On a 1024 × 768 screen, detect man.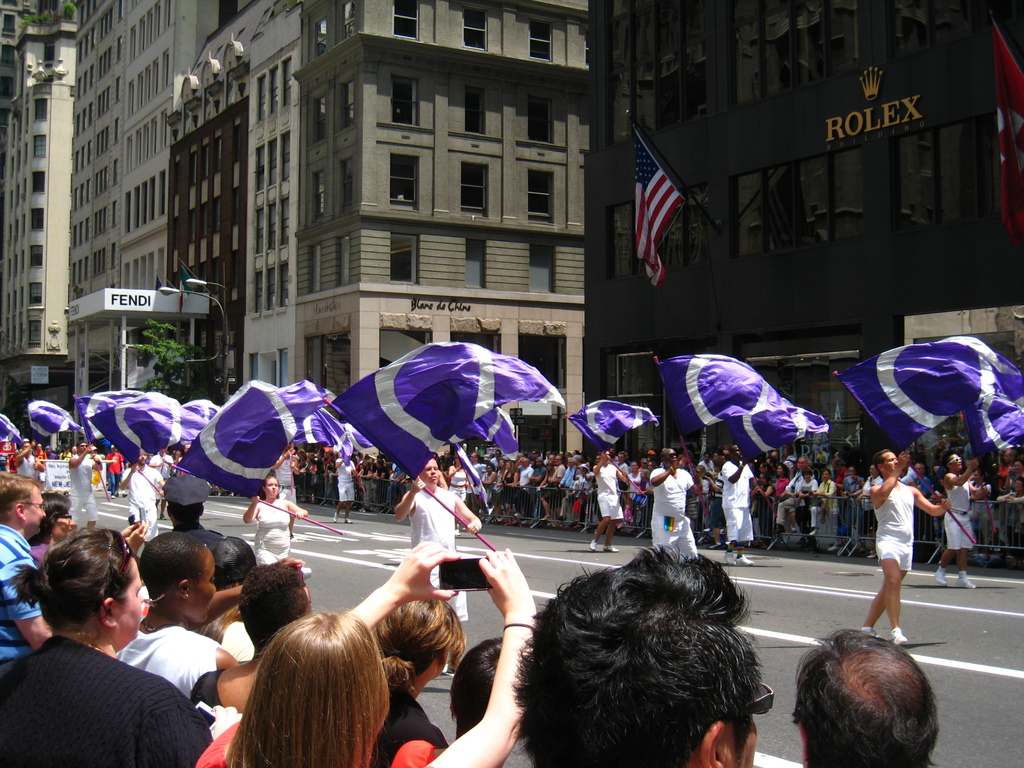
(858,444,948,649).
